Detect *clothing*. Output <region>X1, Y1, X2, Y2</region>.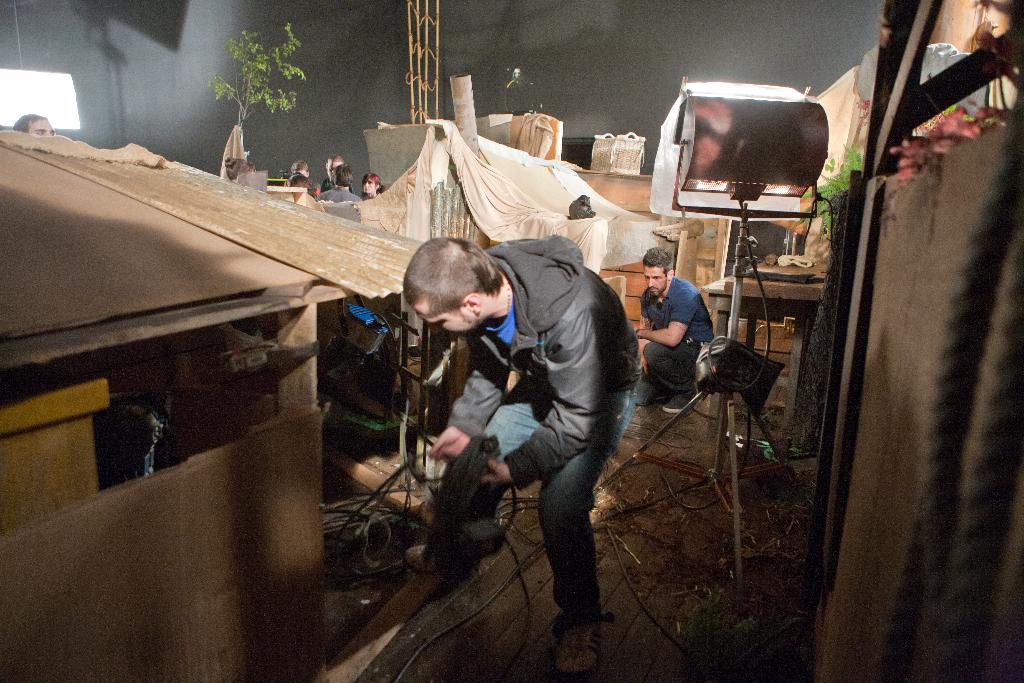
<region>460, 394, 630, 627</region>.
